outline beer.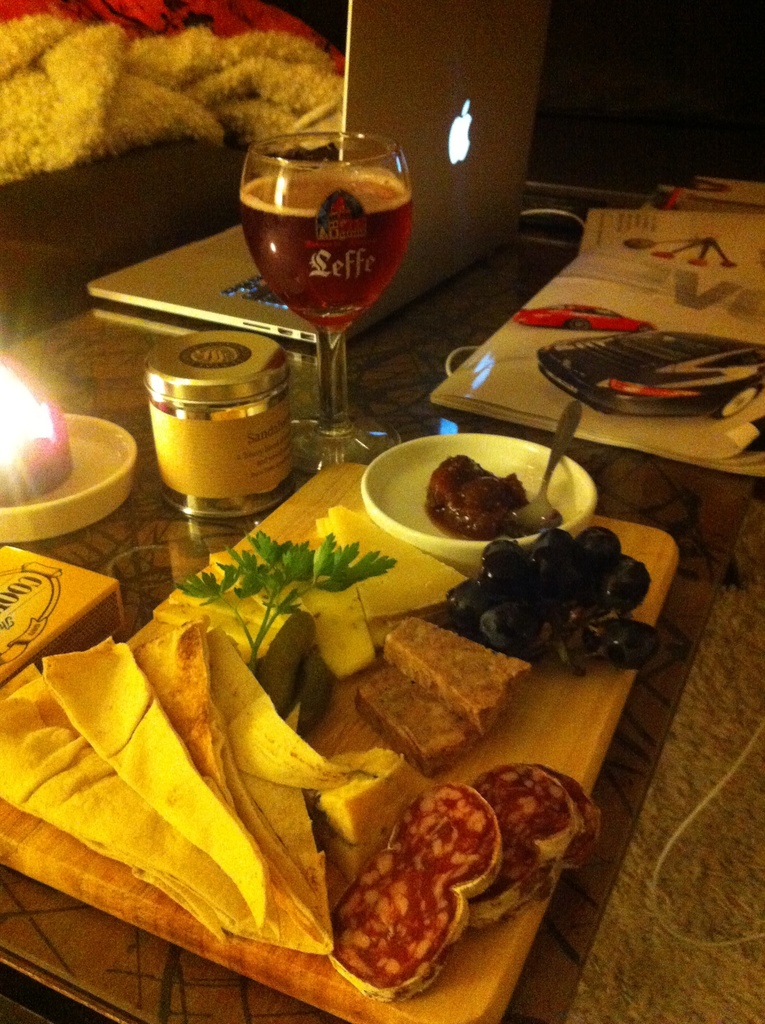
Outline: l=236, t=164, r=415, b=340.
